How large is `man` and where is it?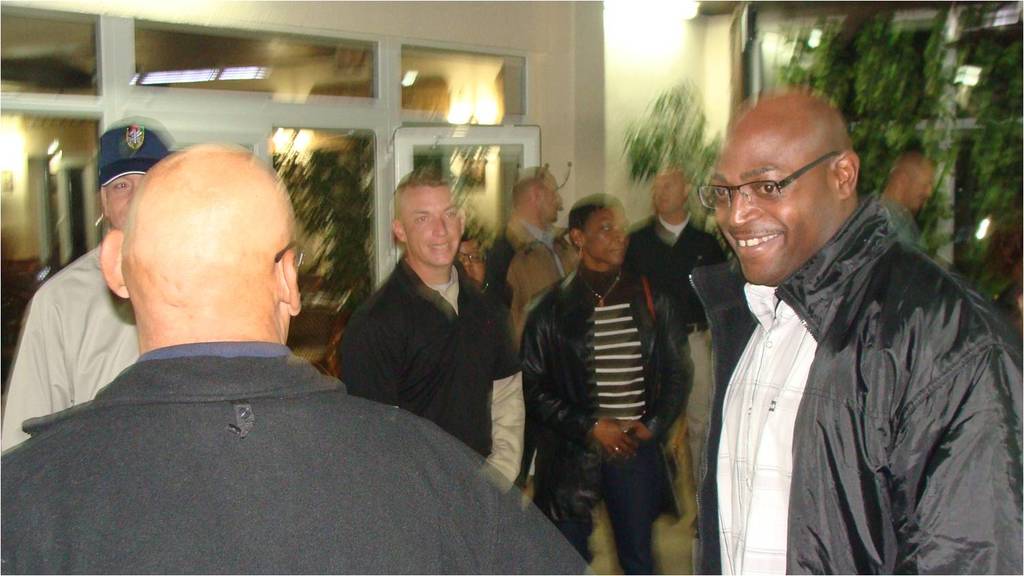
Bounding box: {"left": 869, "top": 154, "right": 938, "bottom": 250}.
